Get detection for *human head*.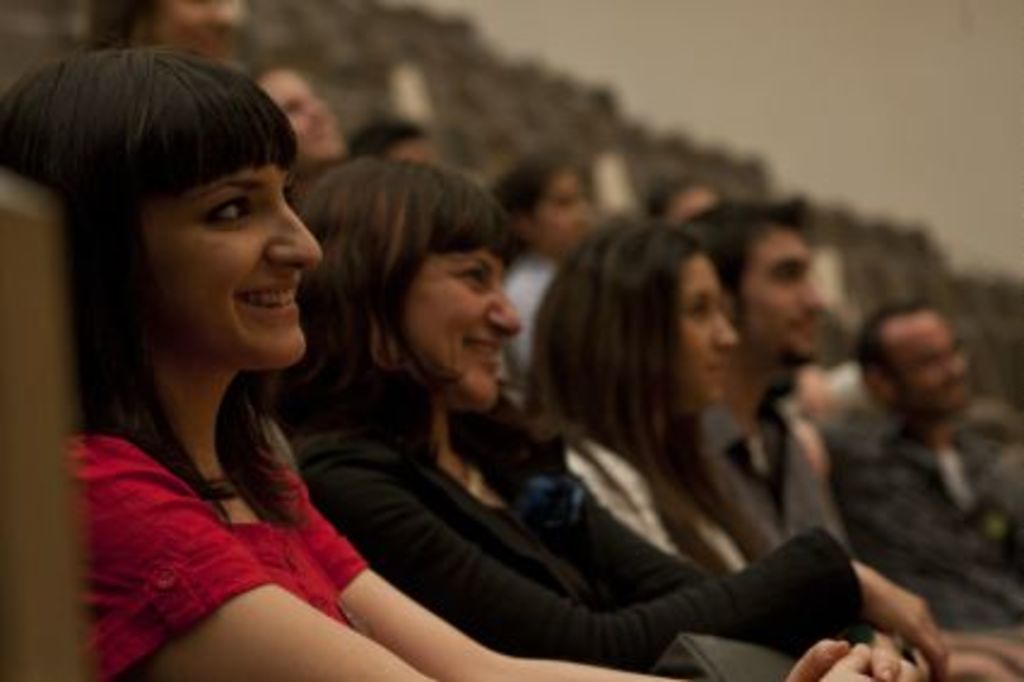
Detection: rect(499, 164, 590, 253).
